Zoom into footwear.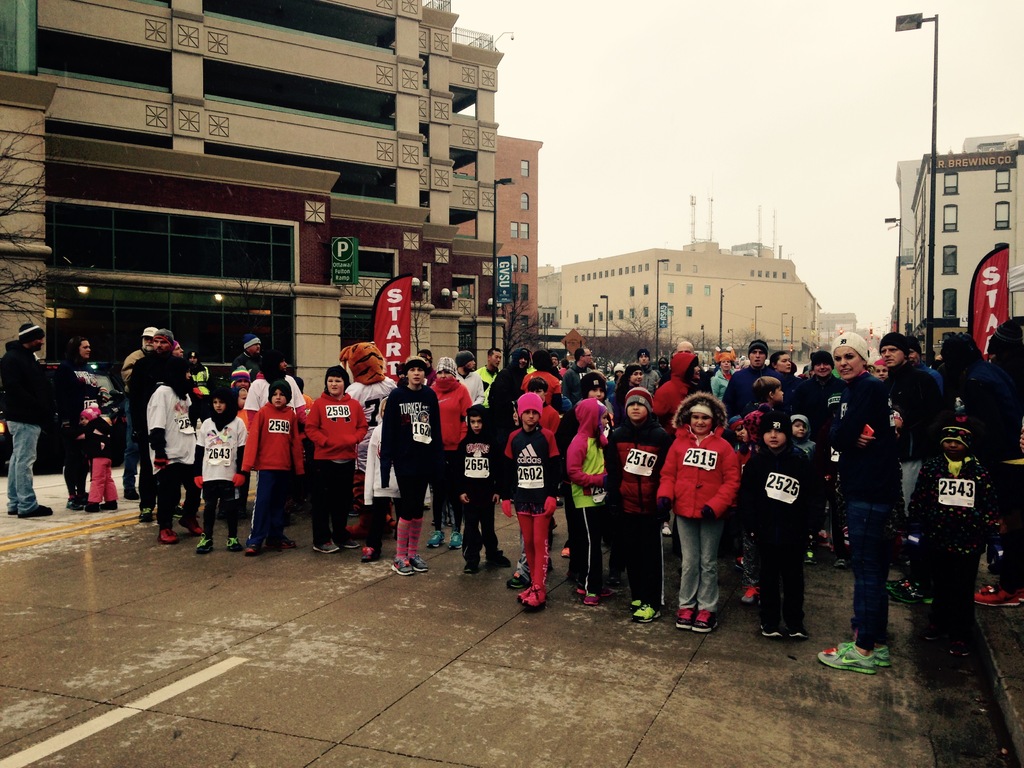
Zoom target: (x1=75, y1=495, x2=86, y2=504).
